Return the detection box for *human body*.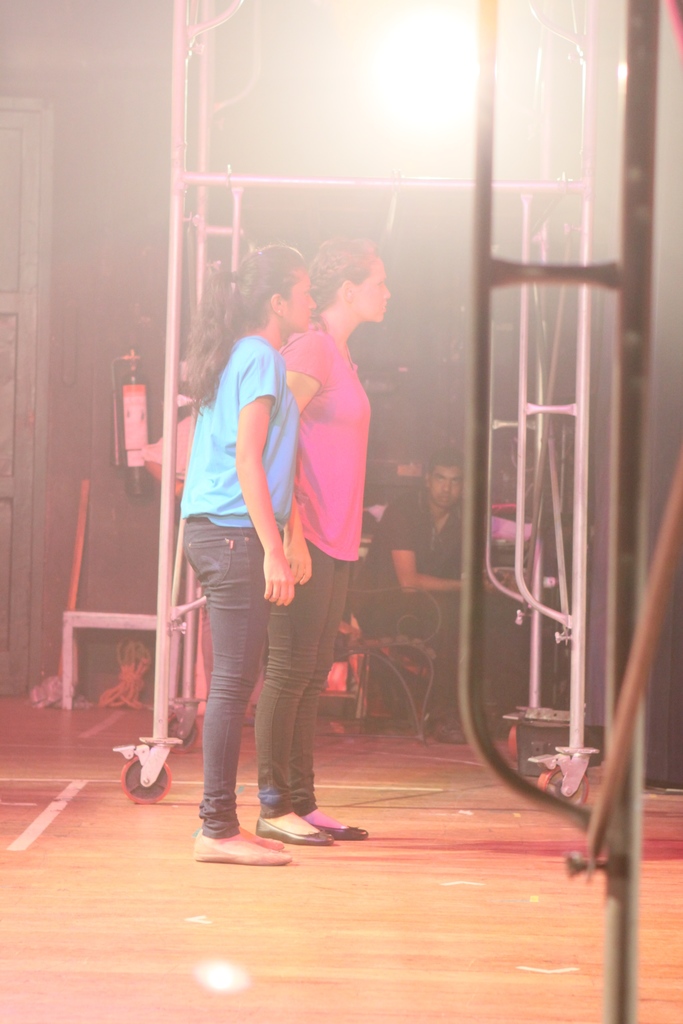
x1=174, y1=265, x2=317, y2=816.
